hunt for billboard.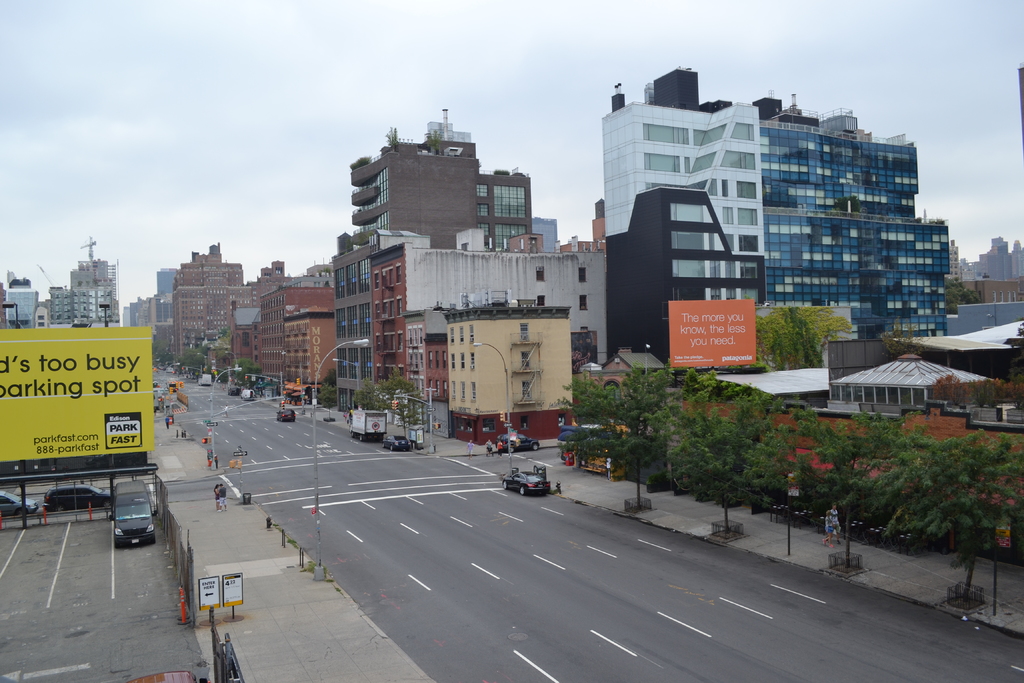
Hunted down at <bbox>220, 574, 243, 603</bbox>.
